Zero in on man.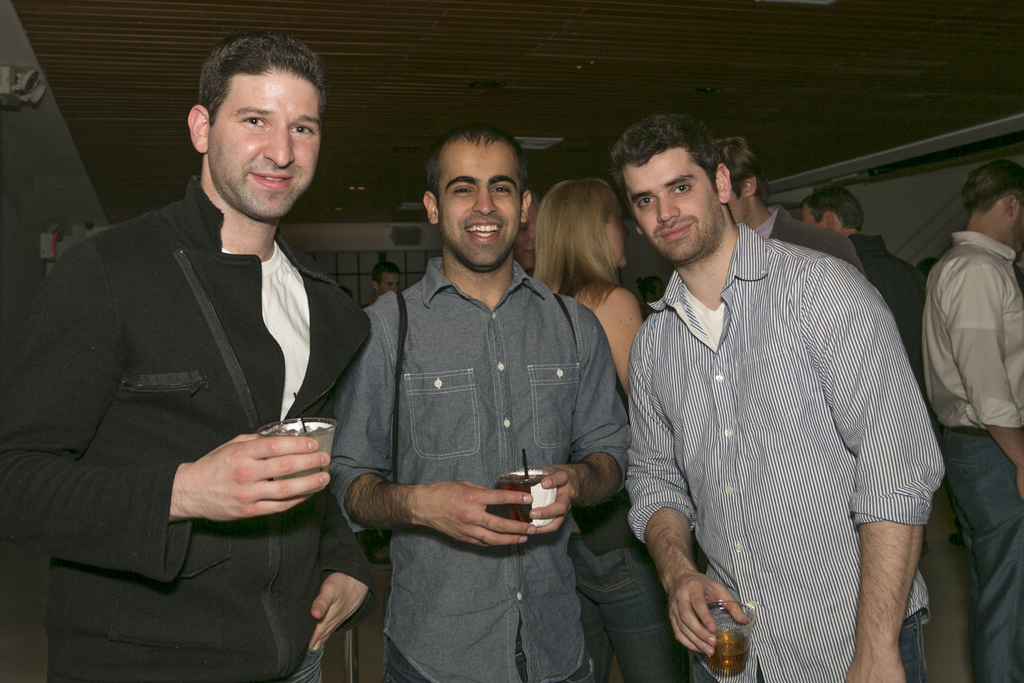
Zeroed in: (803, 183, 929, 354).
